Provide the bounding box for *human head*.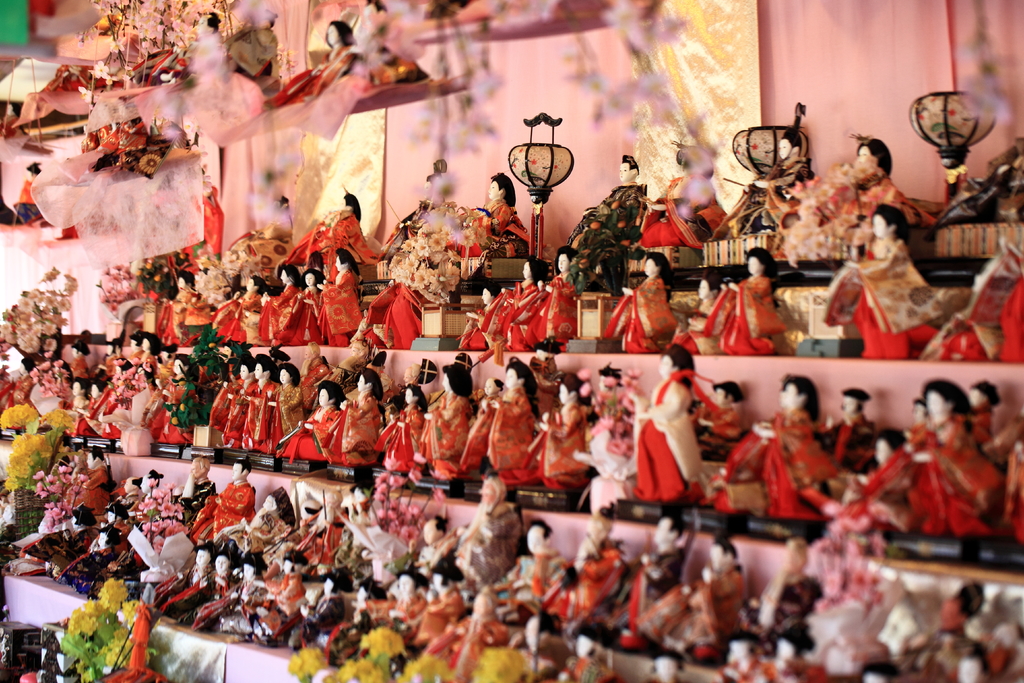
Rect(276, 366, 297, 384).
